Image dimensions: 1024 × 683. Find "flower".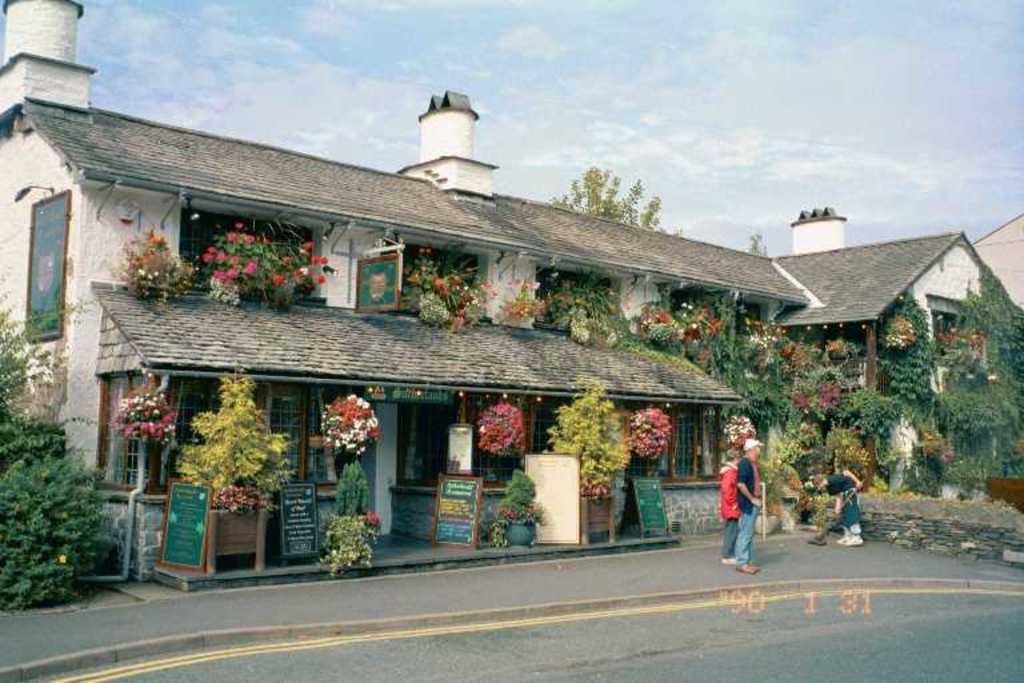
107, 383, 176, 446.
